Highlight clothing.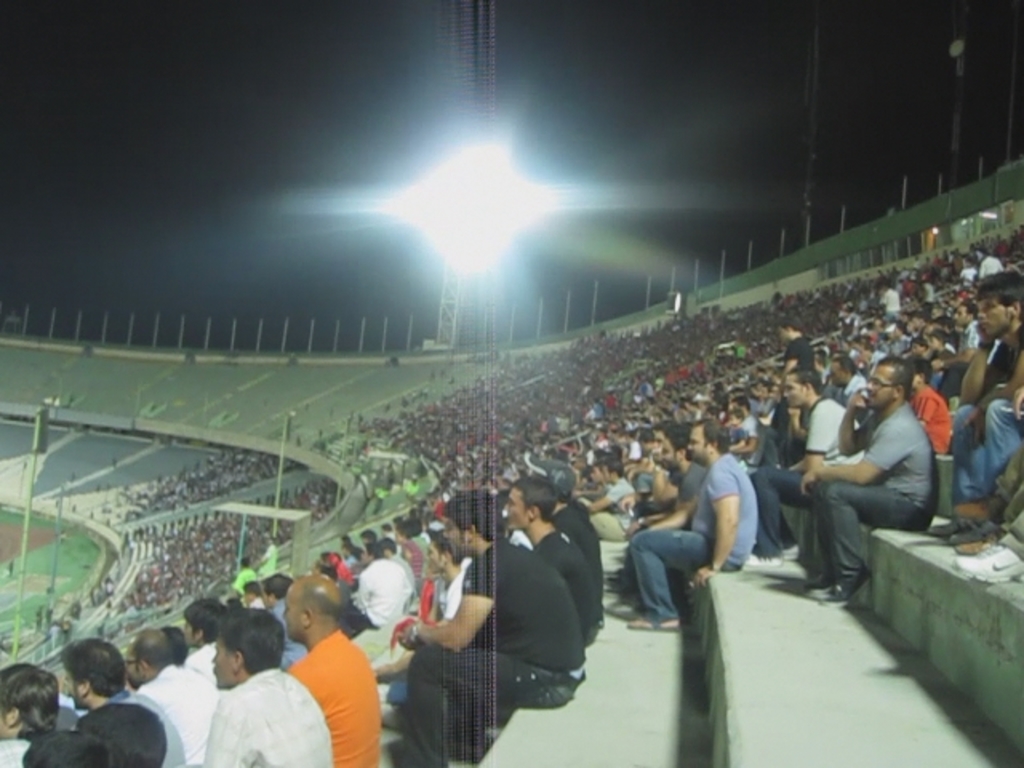
Highlighted region: BBox(978, 250, 1003, 272).
